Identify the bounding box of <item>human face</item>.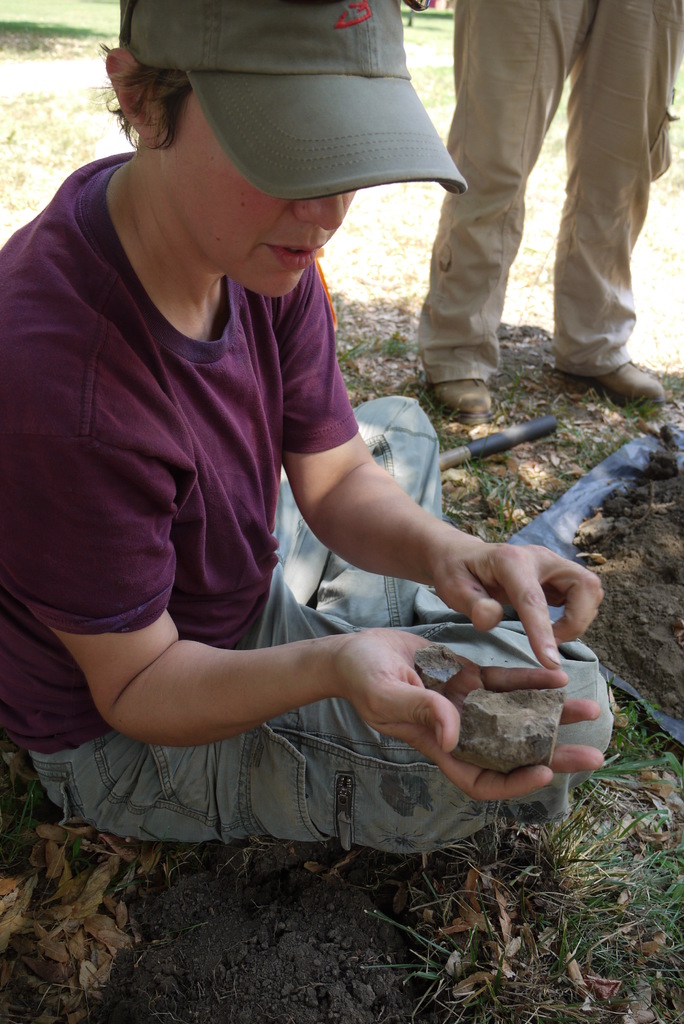
l=173, t=99, r=357, b=299.
